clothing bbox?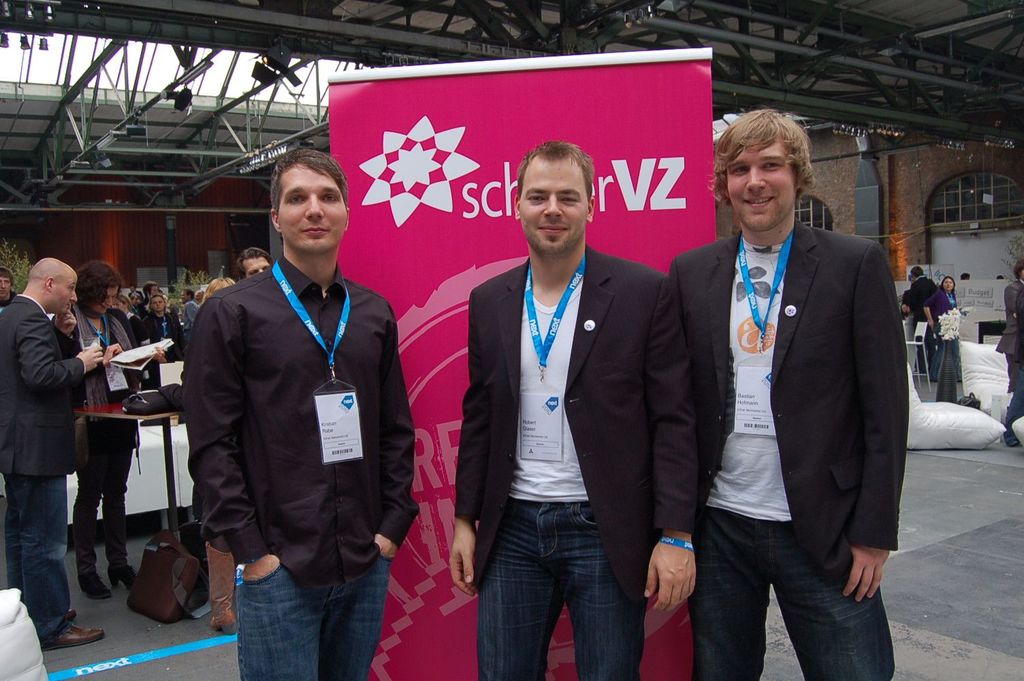
locate(0, 291, 81, 648)
